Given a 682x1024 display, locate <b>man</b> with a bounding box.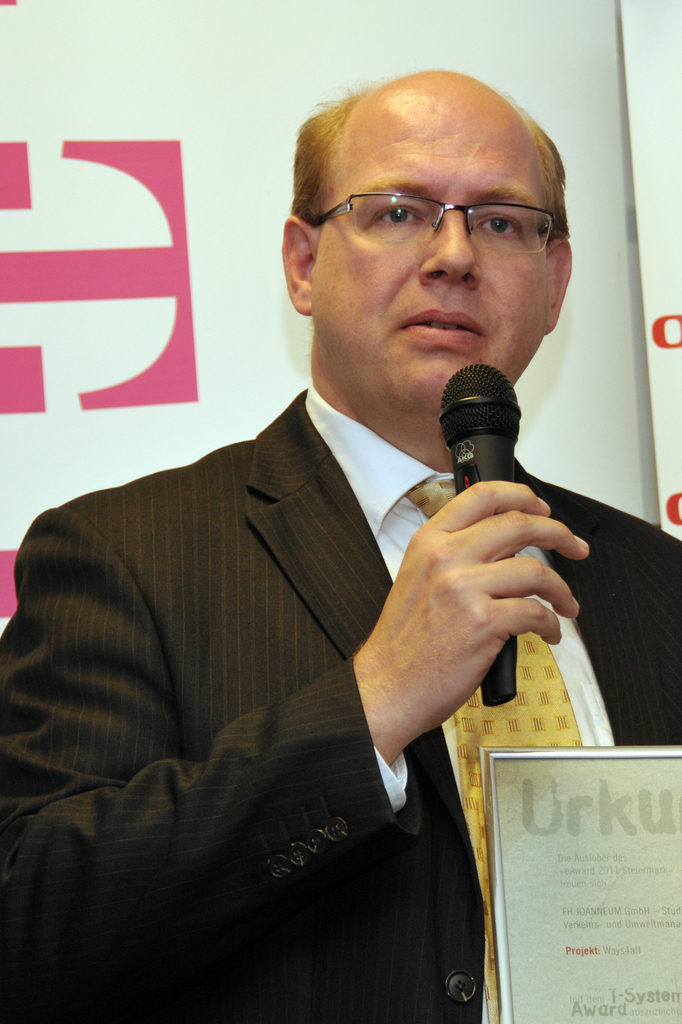
Located: x1=23 y1=77 x2=628 y2=988.
